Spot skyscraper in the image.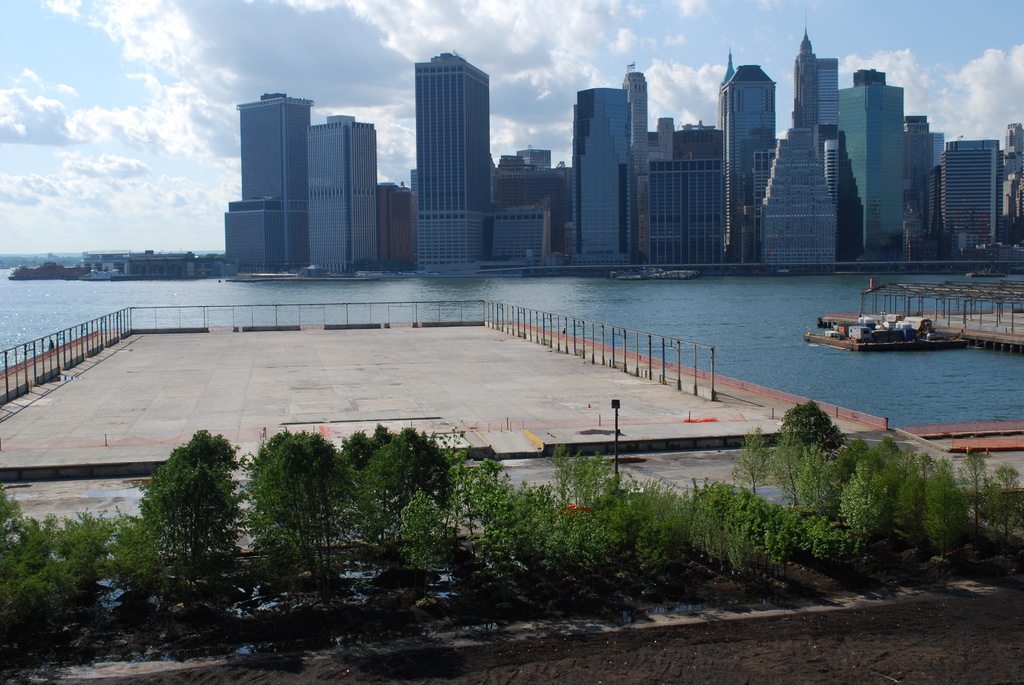
skyscraper found at locate(1001, 116, 1023, 242).
